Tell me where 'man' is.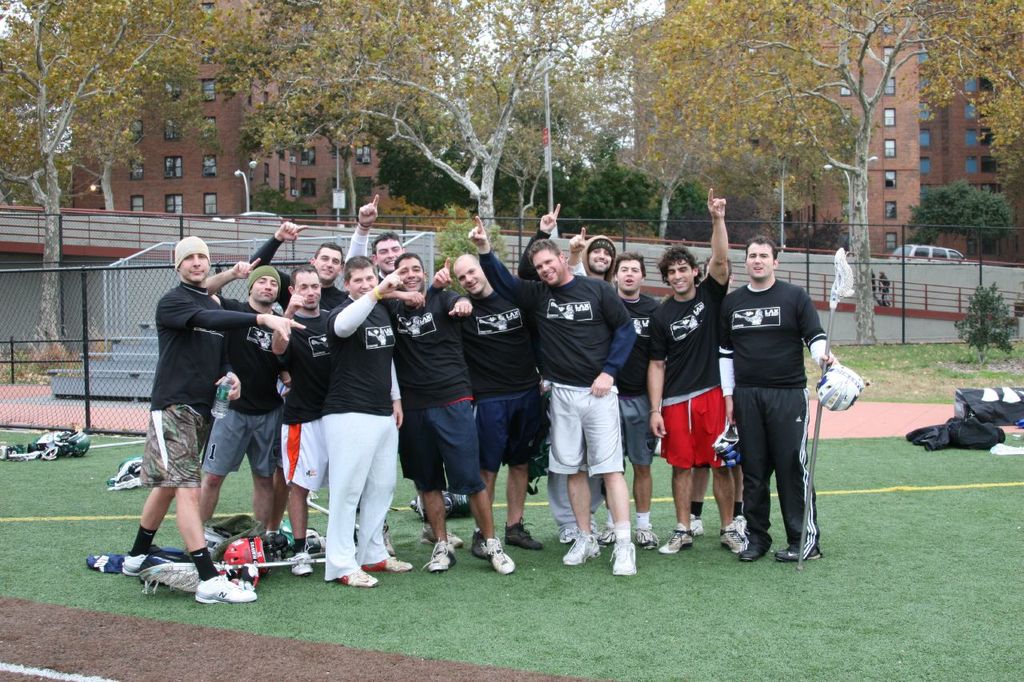
'man' is at rect(325, 255, 406, 588).
